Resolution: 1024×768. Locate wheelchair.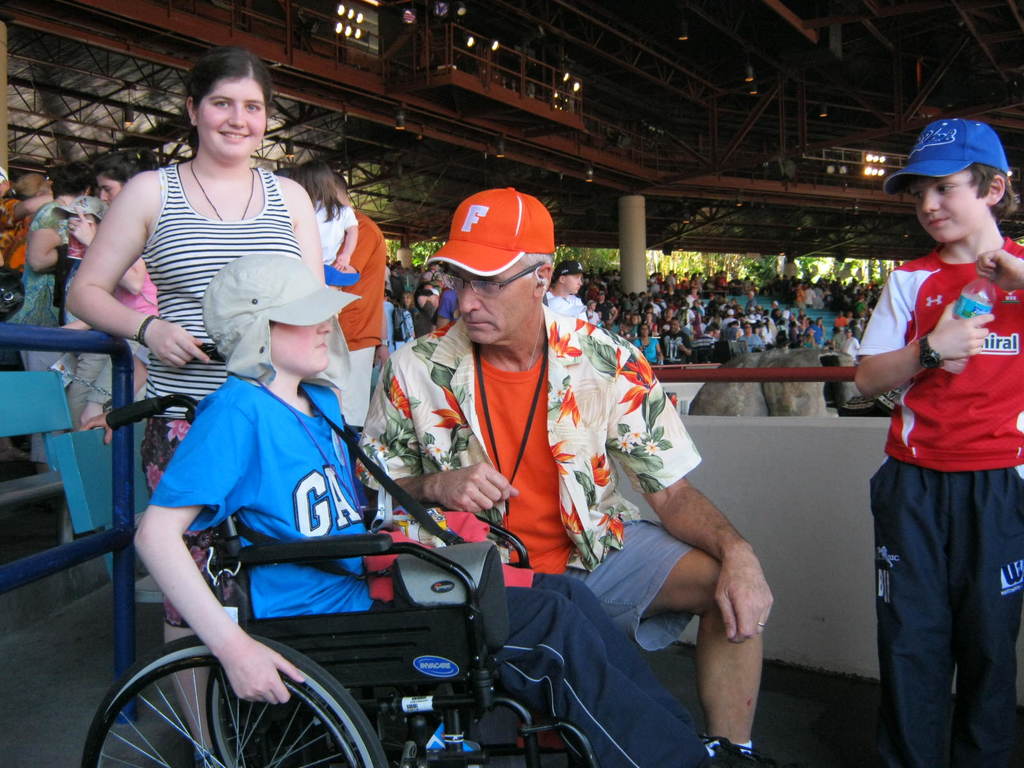
select_region(77, 393, 599, 767).
